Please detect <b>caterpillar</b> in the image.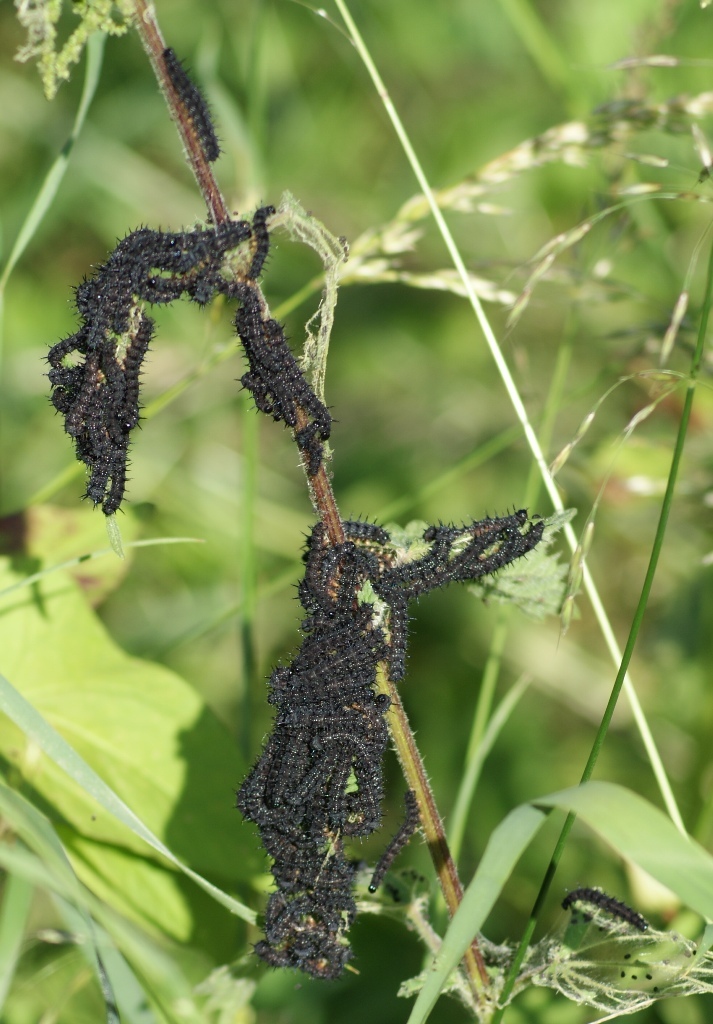
[560,890,649,932].
